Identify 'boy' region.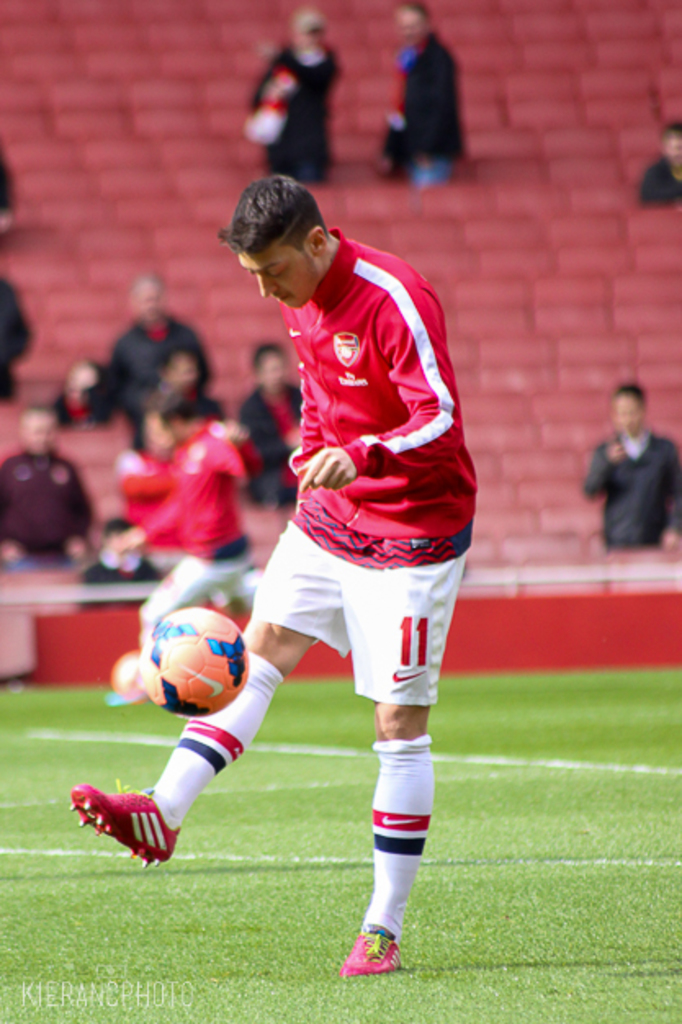
Region: <bbox>579, 384, 680, 555</bbox>.
